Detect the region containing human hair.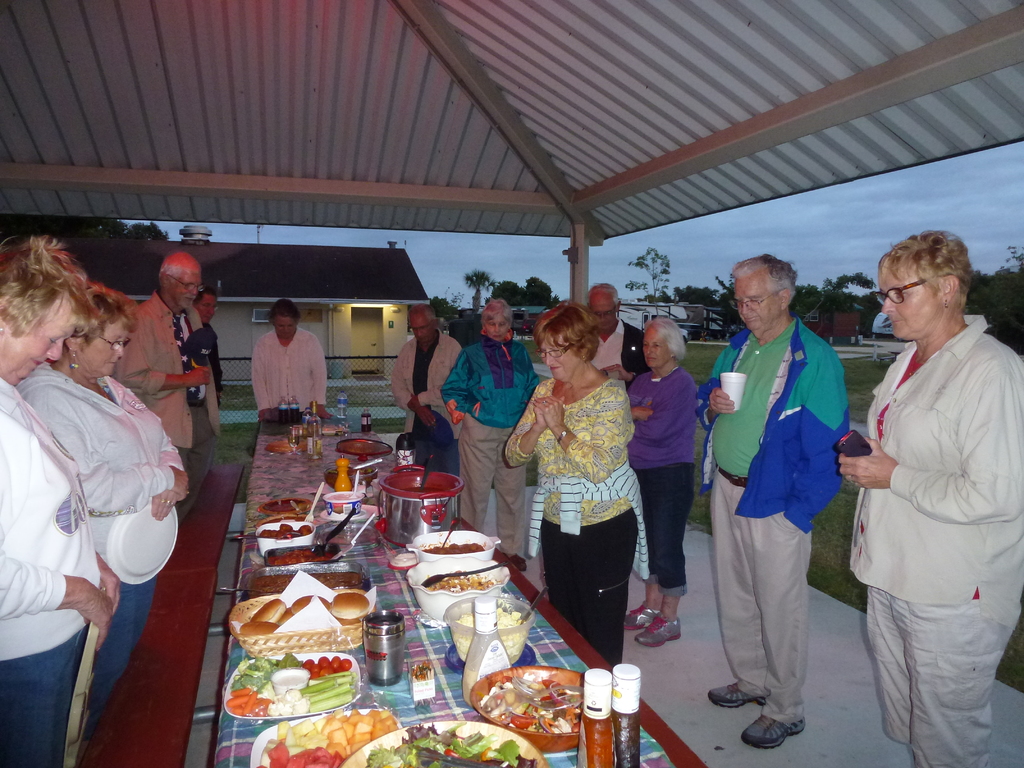
<bbox>646, 316, 686, 366</bbox>.
